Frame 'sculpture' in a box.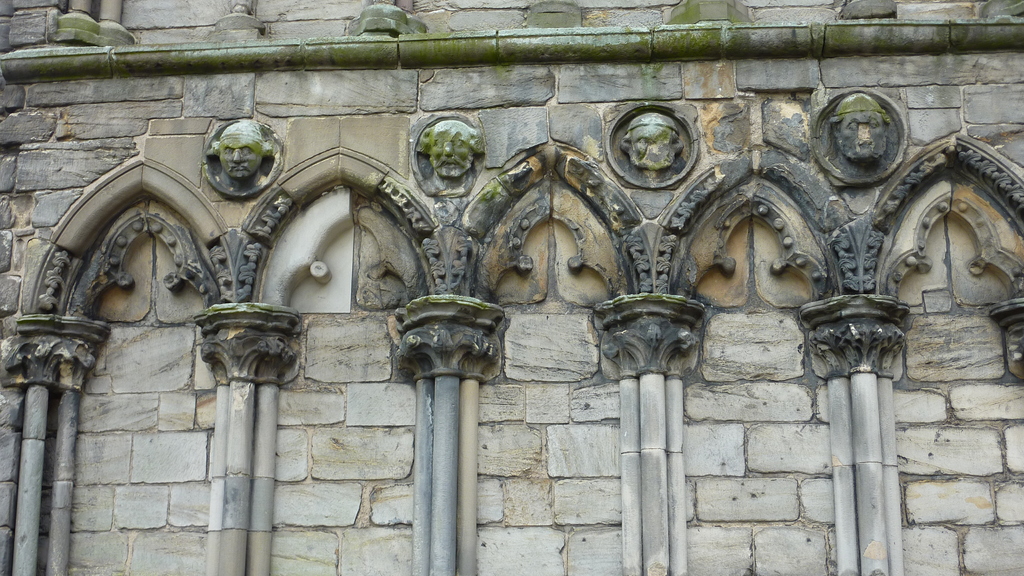
(x1=406, y1=113, x2=502, y2=199).
